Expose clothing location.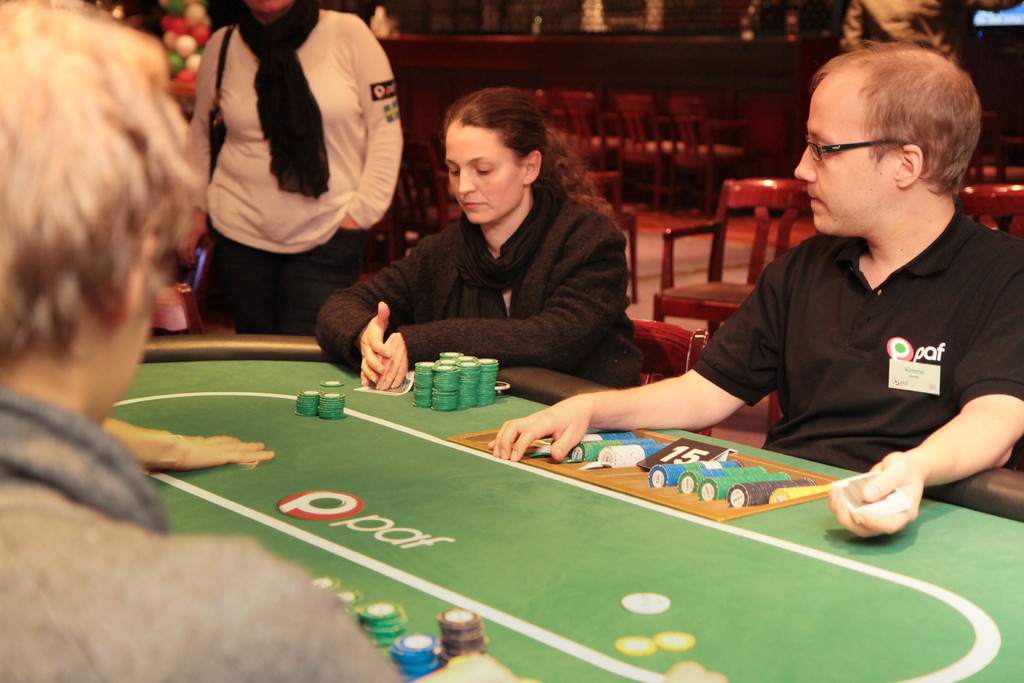
Exposed at {"x1": 317, "y1": 185, "x2": 646, "y2": 378}.
